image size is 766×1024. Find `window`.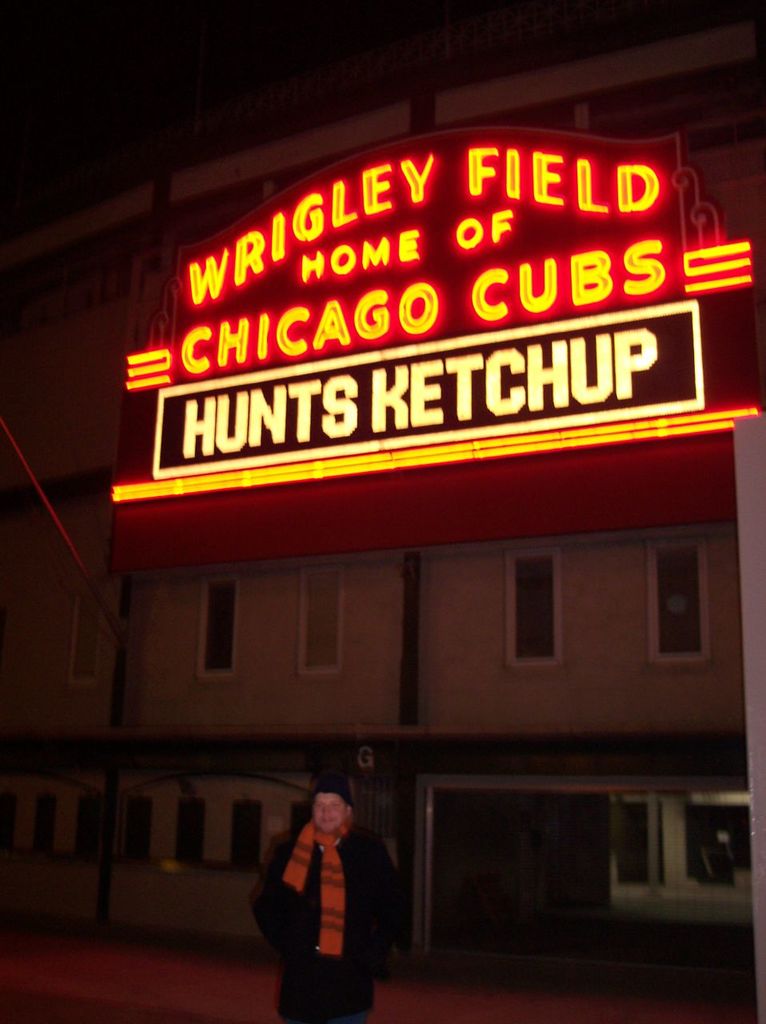
x1=300 y1=568 x2=344 y2=680.
